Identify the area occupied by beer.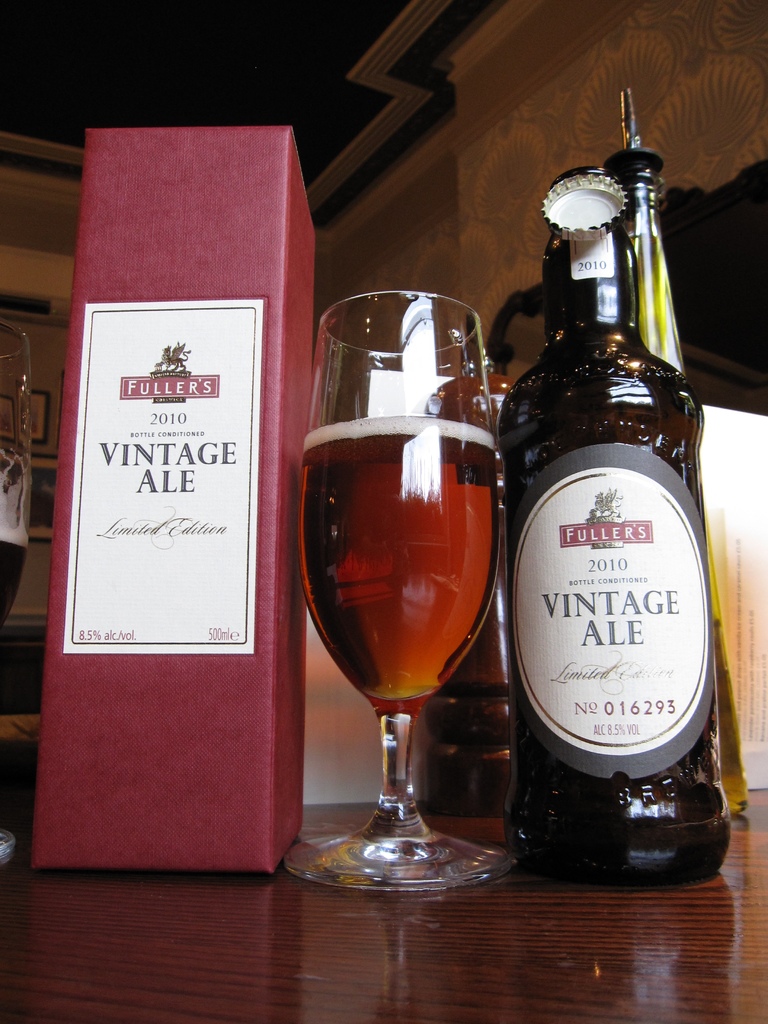
Area: 298/414/493/701.
